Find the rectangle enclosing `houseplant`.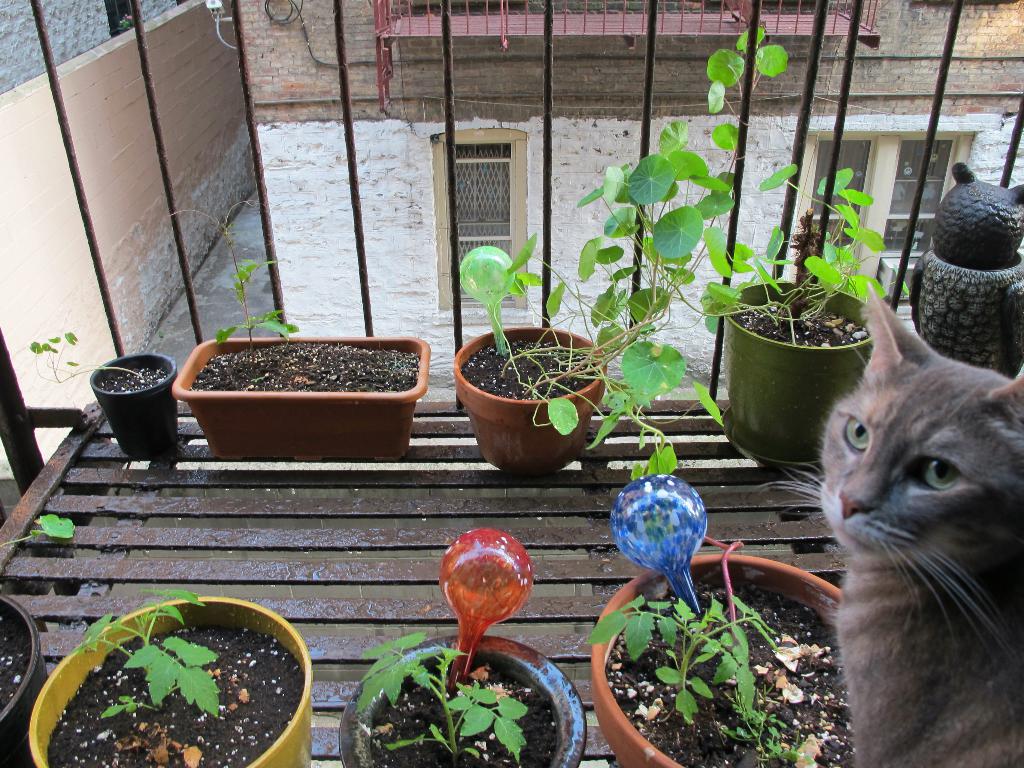
l=583, t=547, r=849, b=767.
